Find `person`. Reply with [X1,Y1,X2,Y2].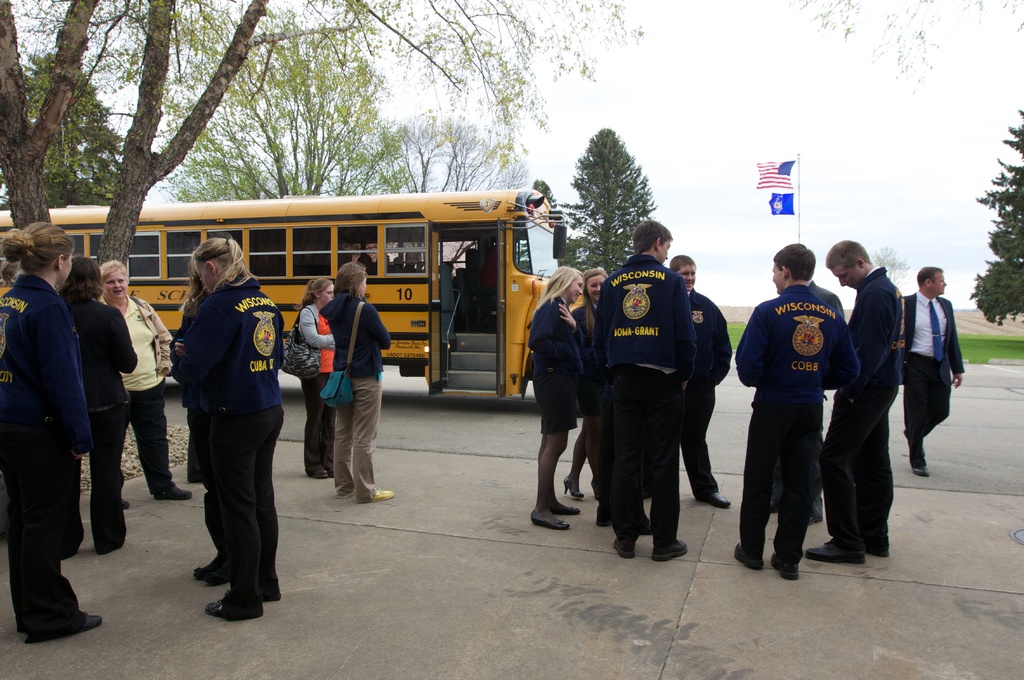
[319,261,396,506].
